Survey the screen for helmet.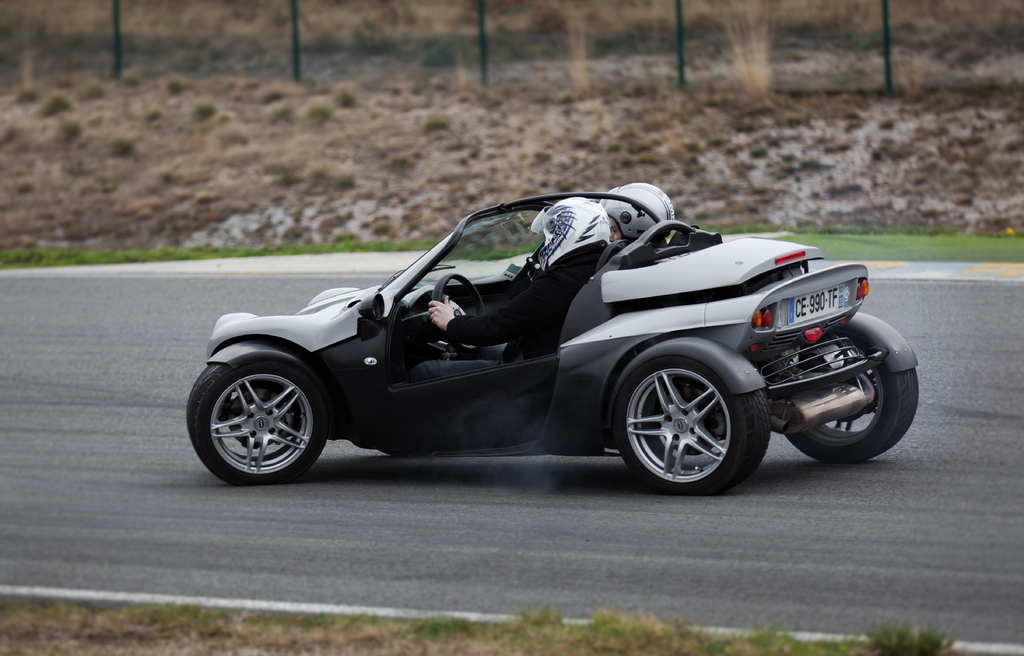
Survey found: (595,176,679,248).
